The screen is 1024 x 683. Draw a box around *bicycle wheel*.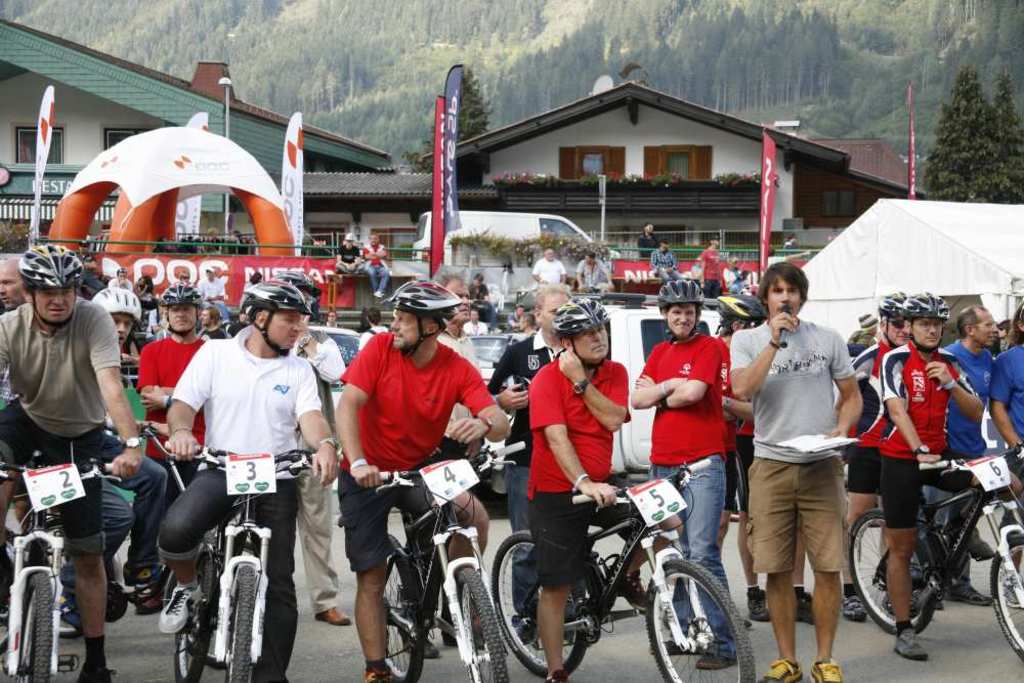
[left=16, top=570, right=57, bottom=682].
